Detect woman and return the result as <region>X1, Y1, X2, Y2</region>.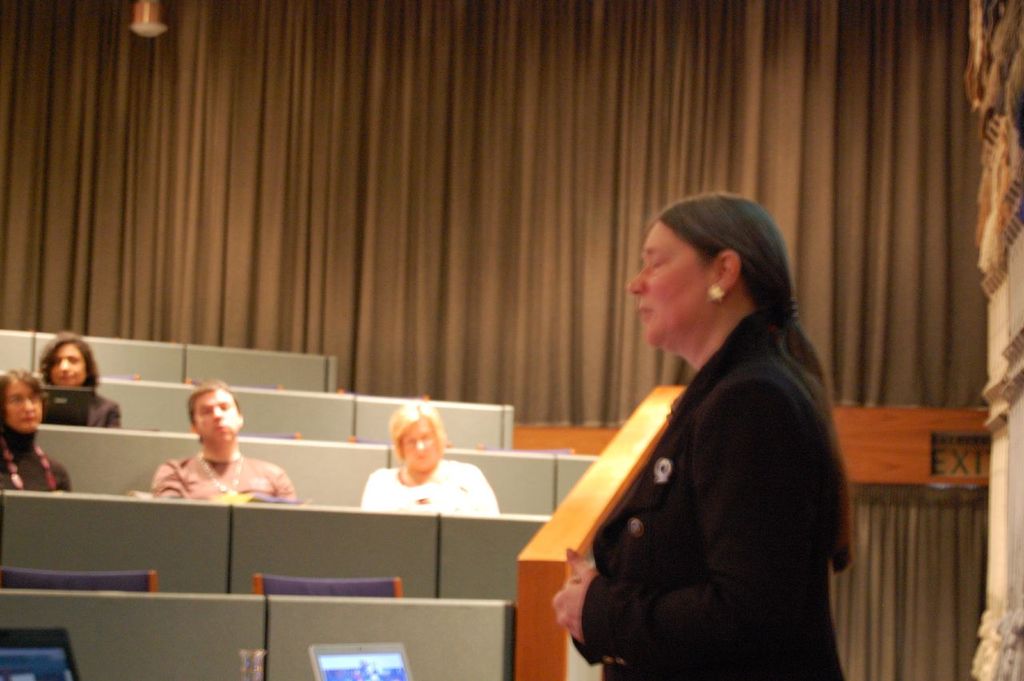
<region>522, 183, 854, 680</region>.
